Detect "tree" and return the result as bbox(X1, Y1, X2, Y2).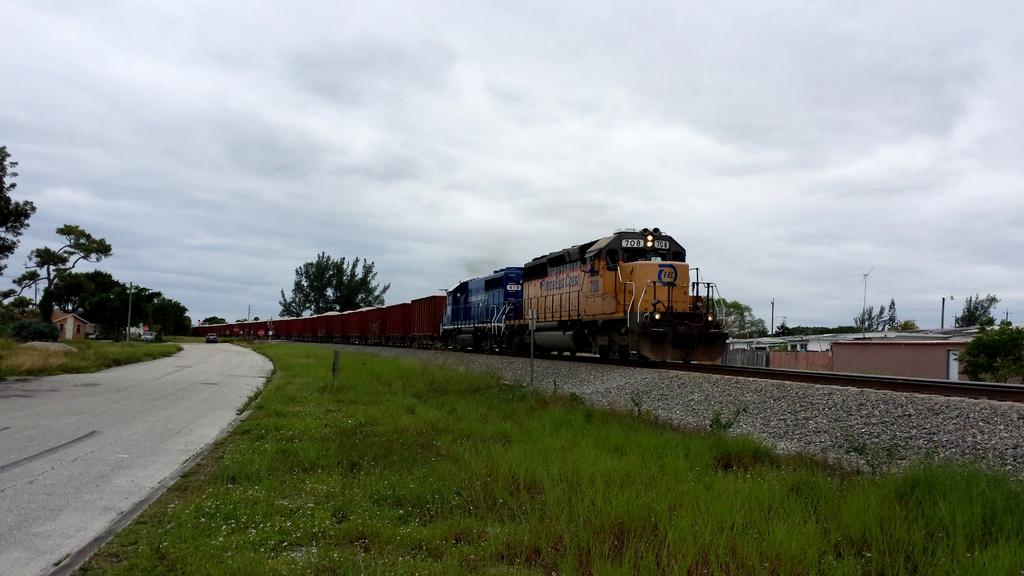
bbox(959, 327, 1017, 383).
